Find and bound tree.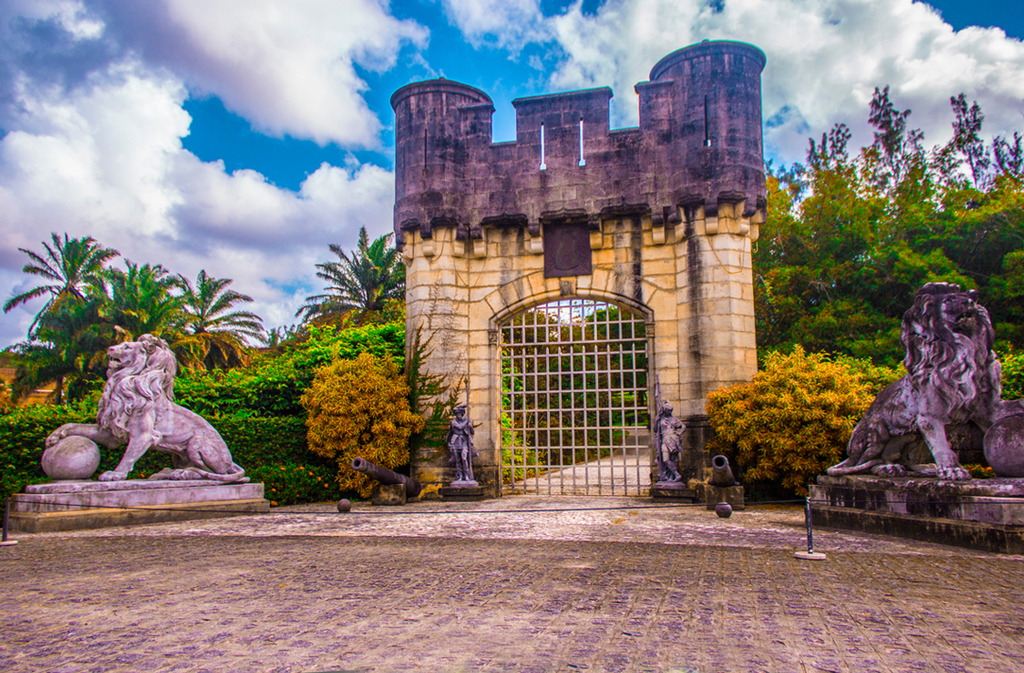
Bound: box=[101, 258, 170, 336].
